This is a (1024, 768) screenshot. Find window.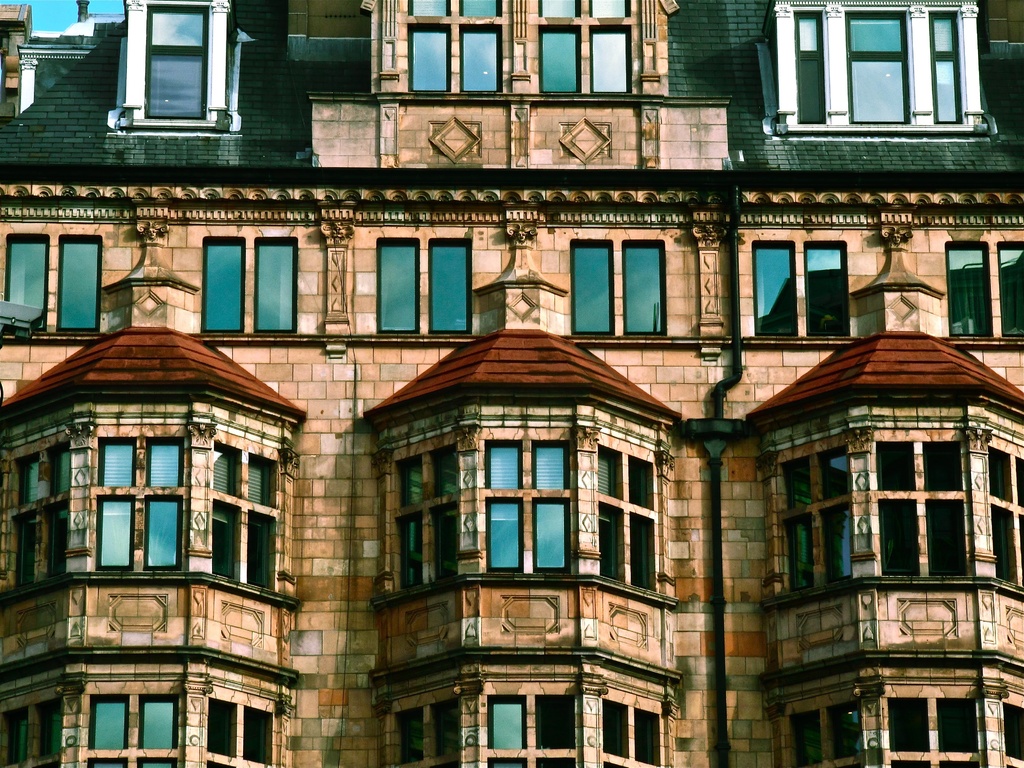
Bounding box: select_region(630, 512, 650, 586).
